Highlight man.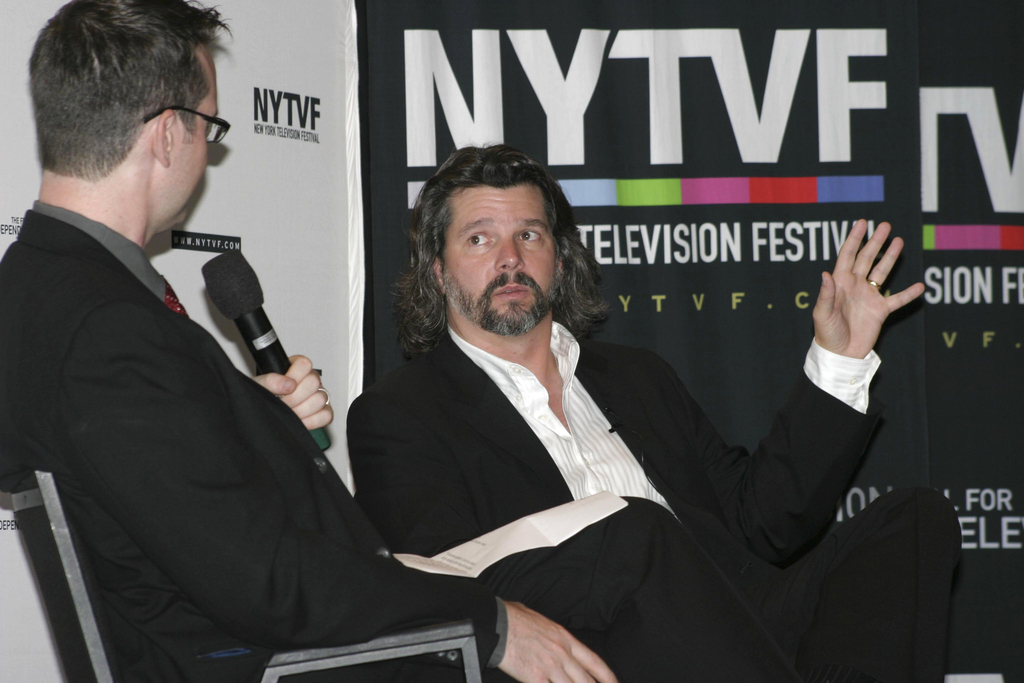
Highlighted region: 0:0:794:682.
